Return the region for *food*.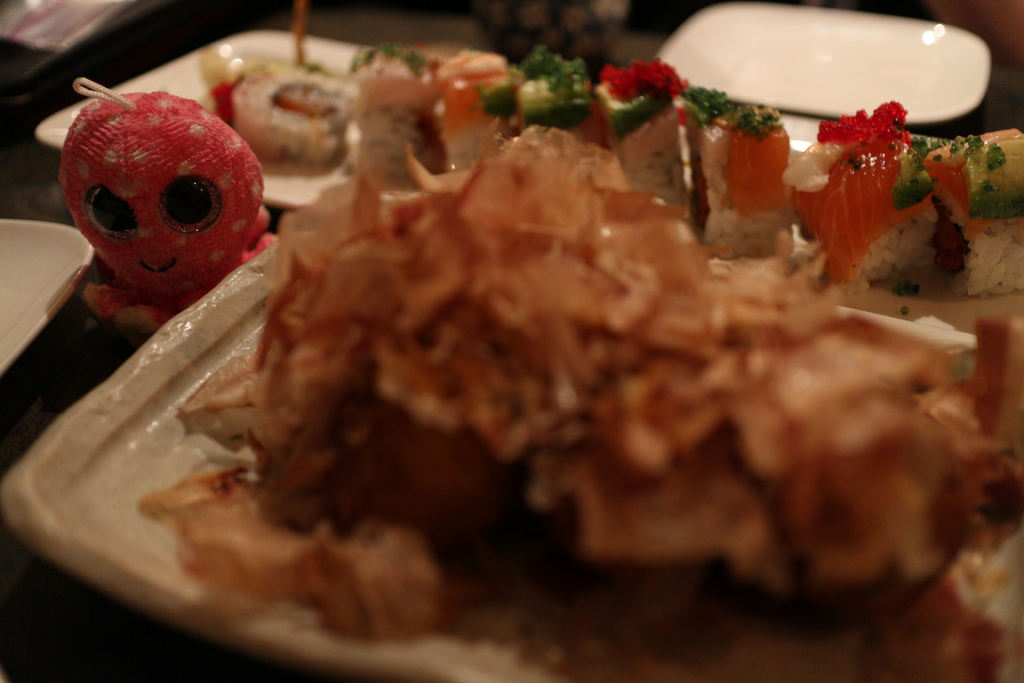
434, 47, 516, 173.
